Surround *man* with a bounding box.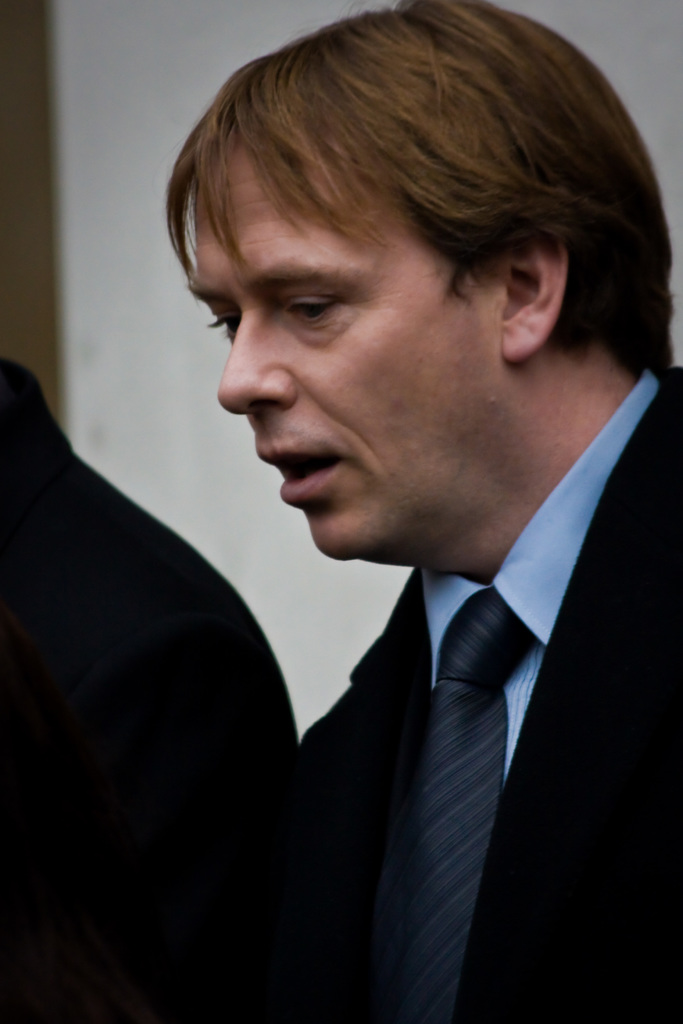
box(0, 342, 297, 1023).
